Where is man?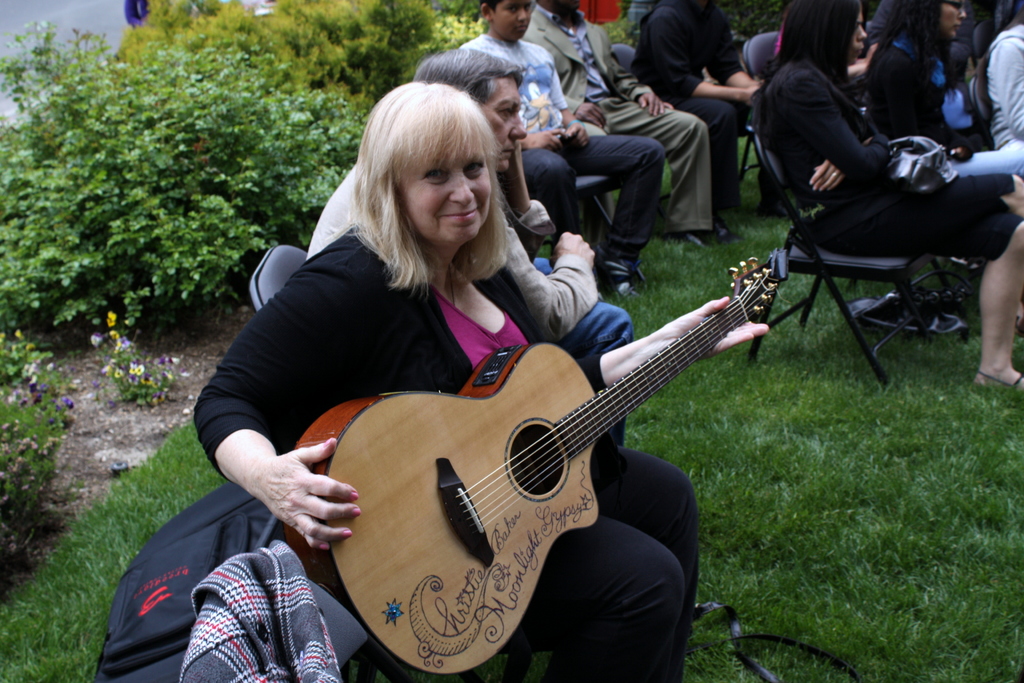
bbox=[522, 0, 724, 242].
